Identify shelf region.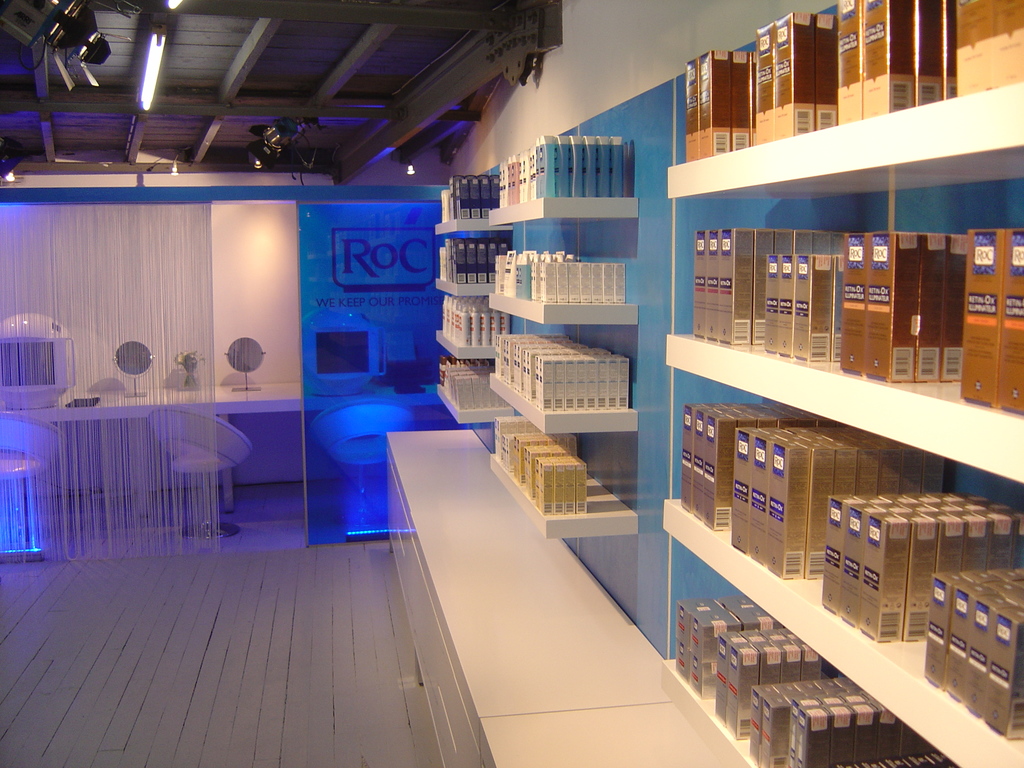
Region: [x1=435, y1=280, x2=497, y2=300].
